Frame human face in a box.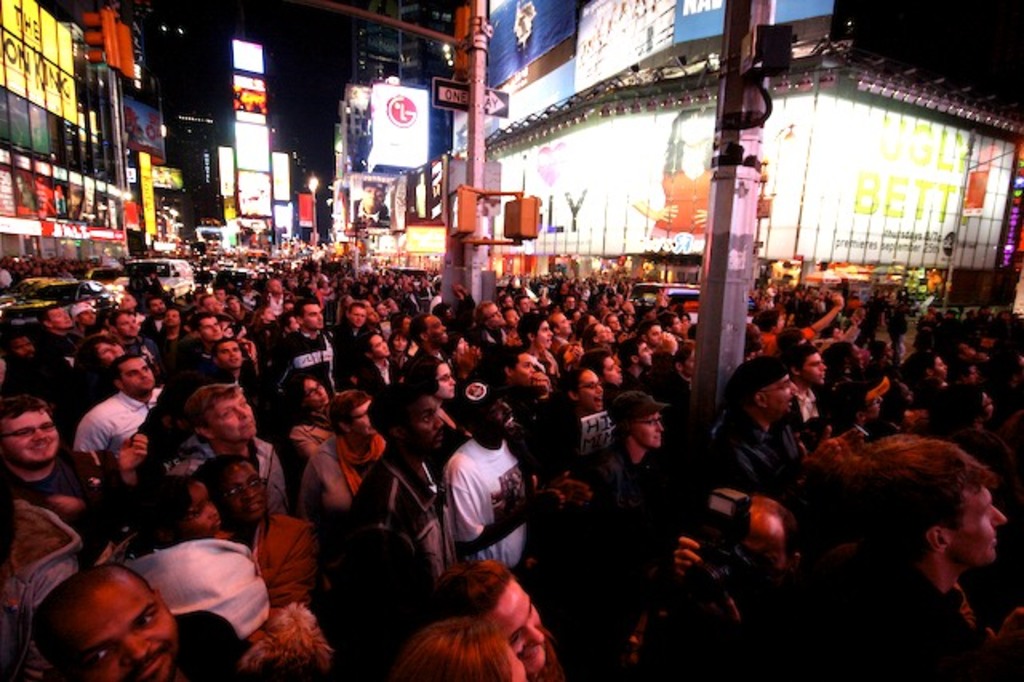
(202, 322, 218, 336).
